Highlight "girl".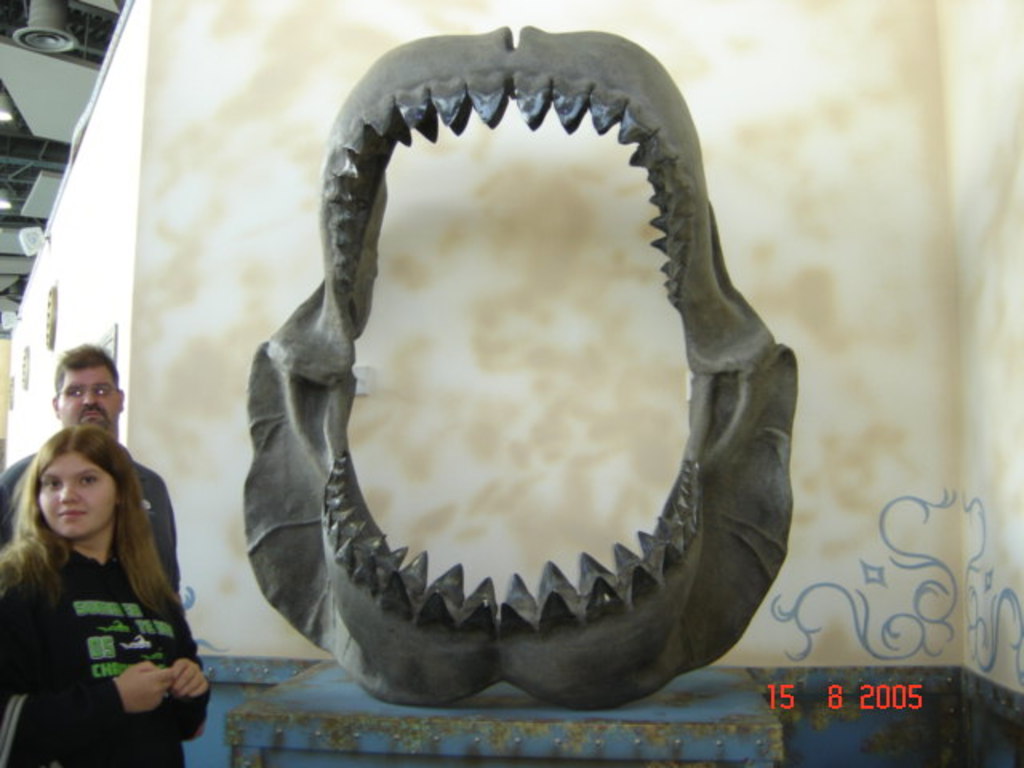
Highlighted region: Rect(0, 424, 206, 766).
